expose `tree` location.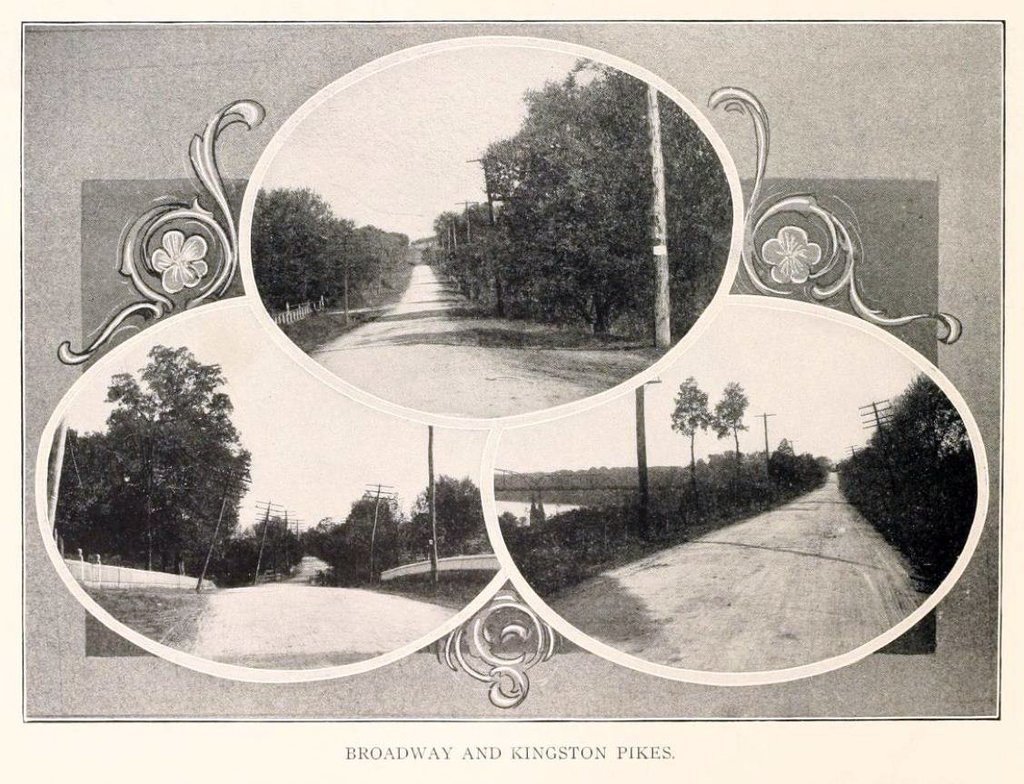
Exposed at x1=508 y1=63 x2=731 y2=333.
